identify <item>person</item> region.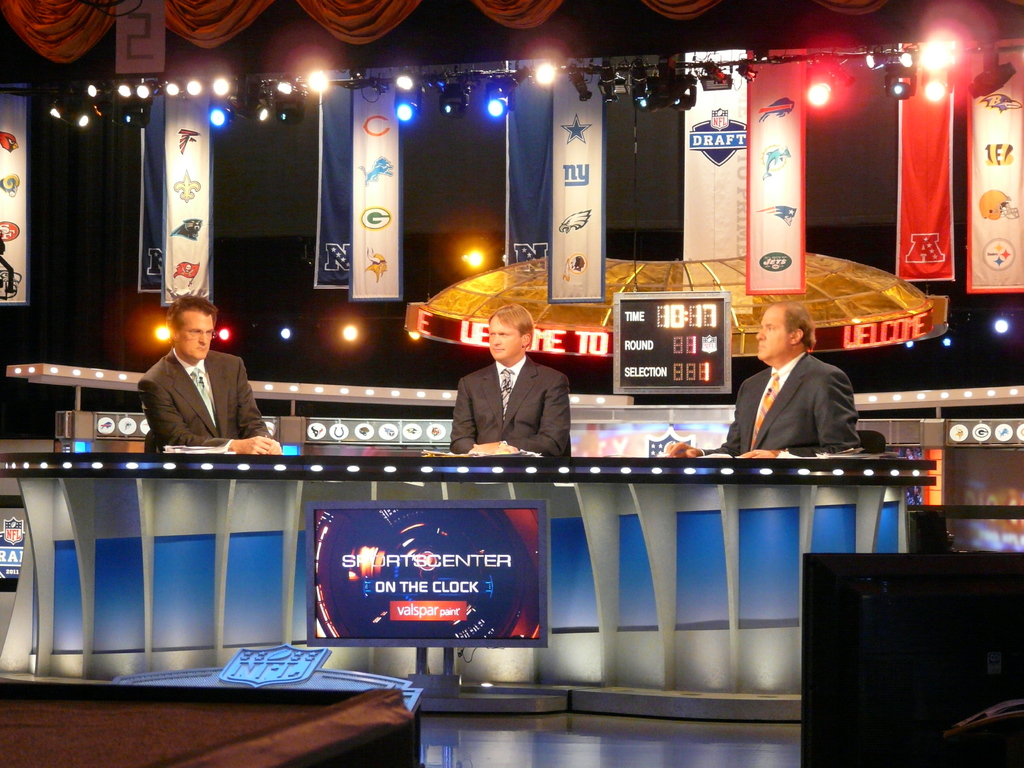
Region: locate(665, 302, 861, 463).
